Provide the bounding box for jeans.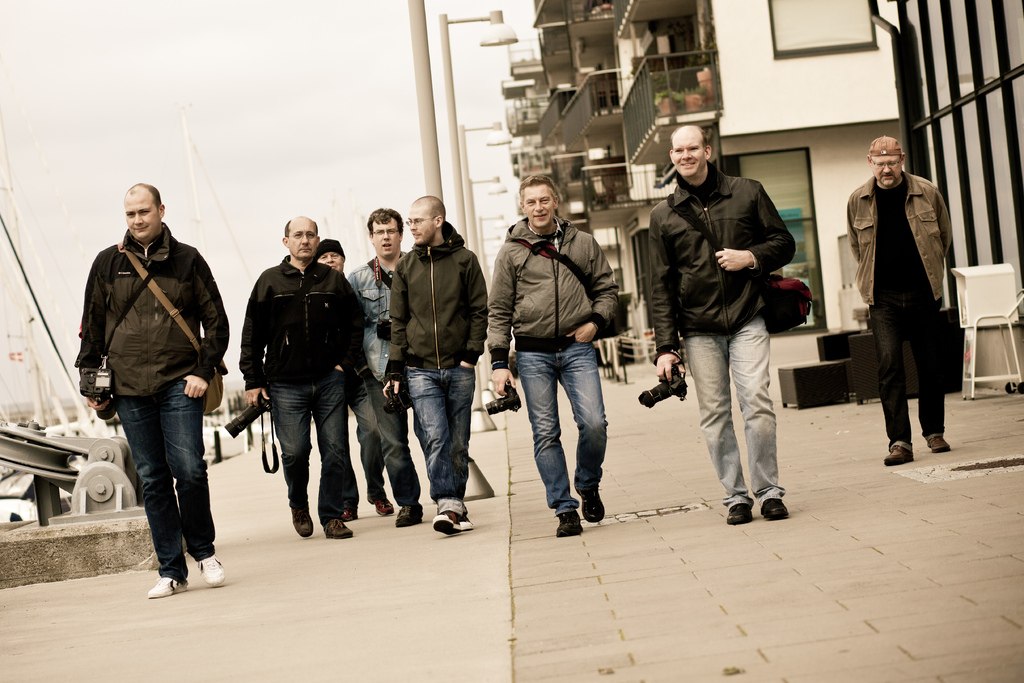
345,372,383,518.
